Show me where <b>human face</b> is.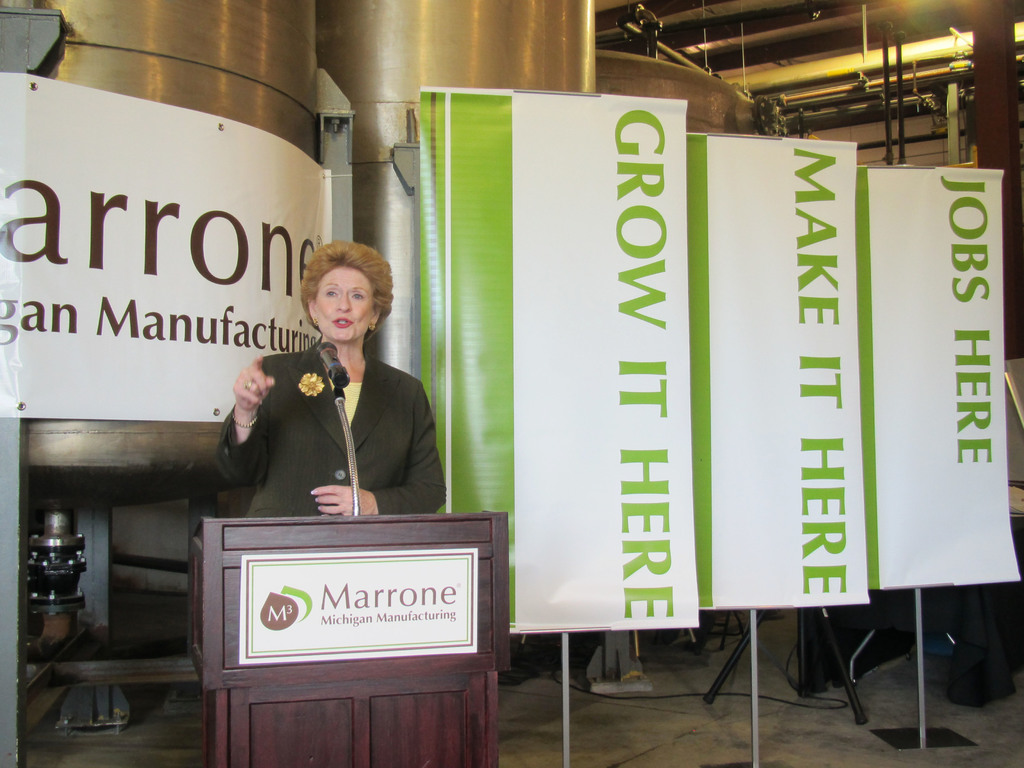
<b>human face</b> is at region(313, 259, 376, 339).
